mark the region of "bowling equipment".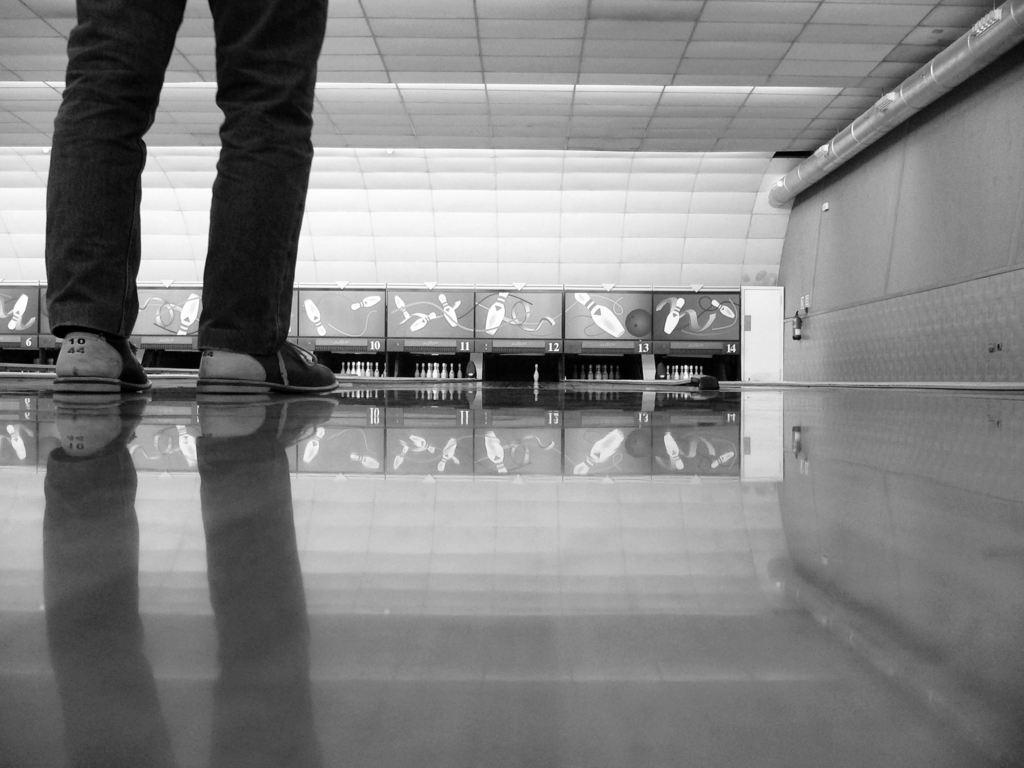
Region: pyautogui.locateOnScreen(437, 292, 460, 328).
